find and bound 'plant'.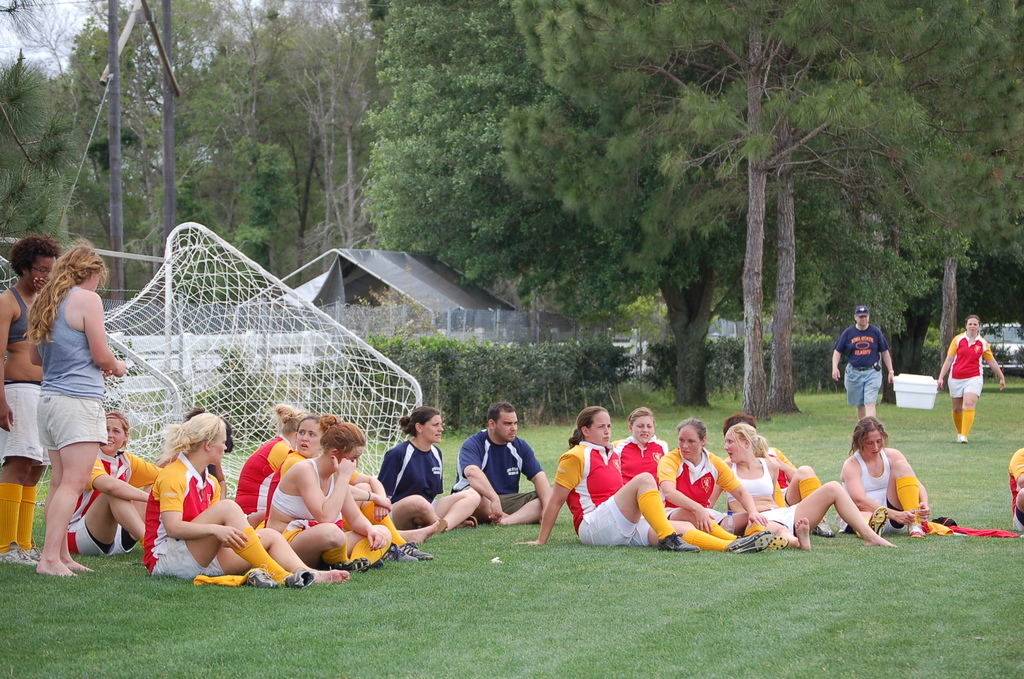
Bound: {"x1": 406, "y1": 329, "x2": 468, "y2": 427}.
